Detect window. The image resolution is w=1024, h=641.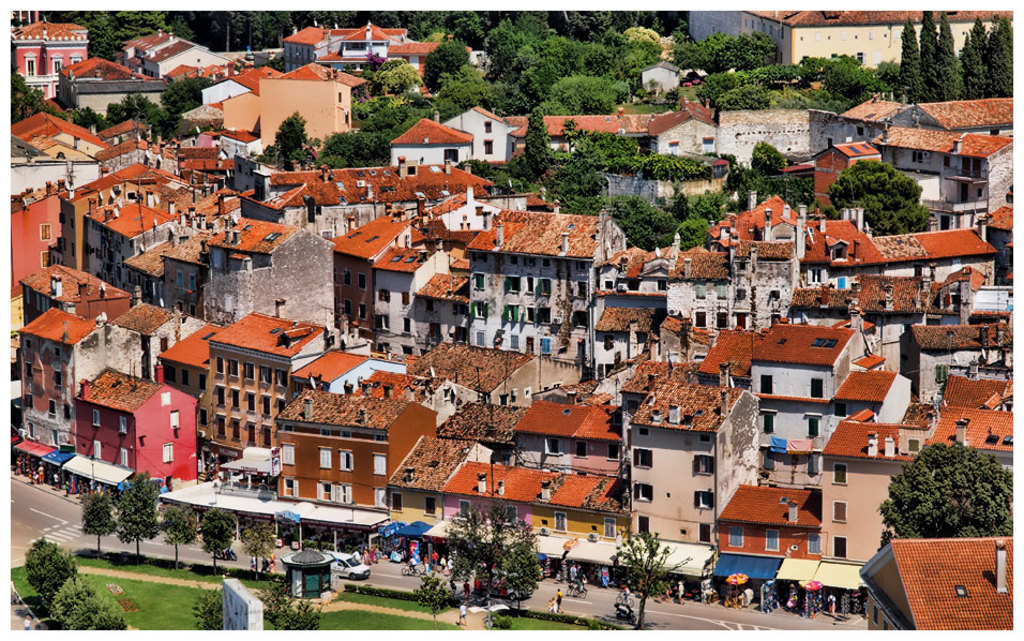
[x1=245, y1=388, x2=257, y2=413].
